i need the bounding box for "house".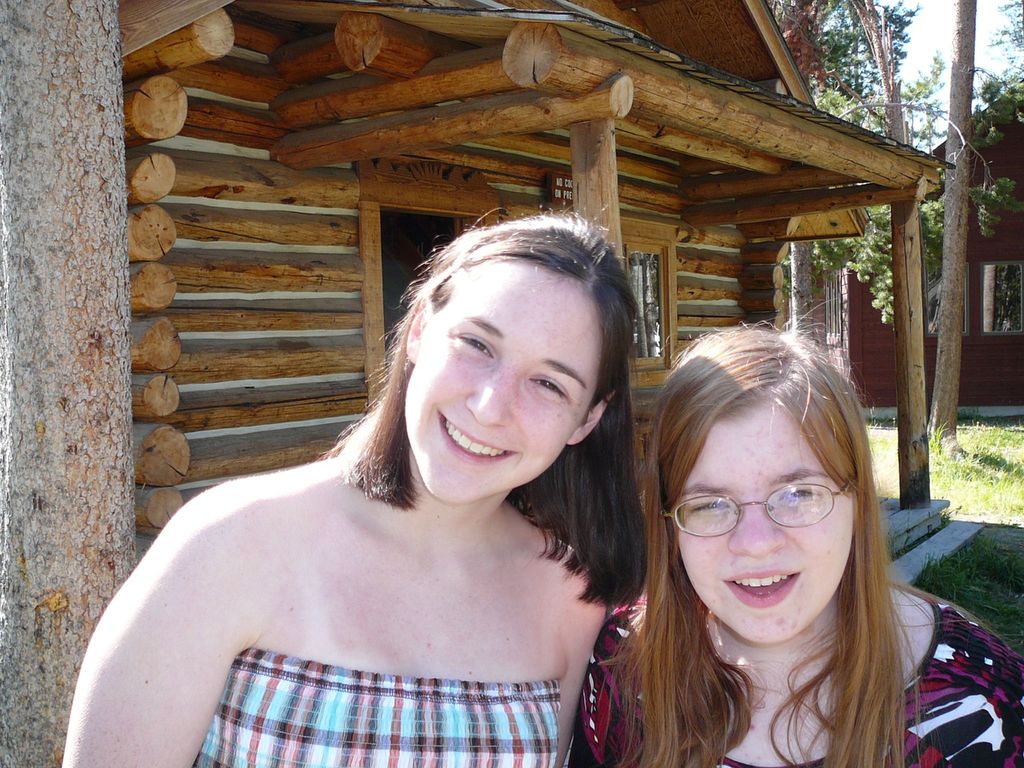
Here it is: 115/0/956/569.
